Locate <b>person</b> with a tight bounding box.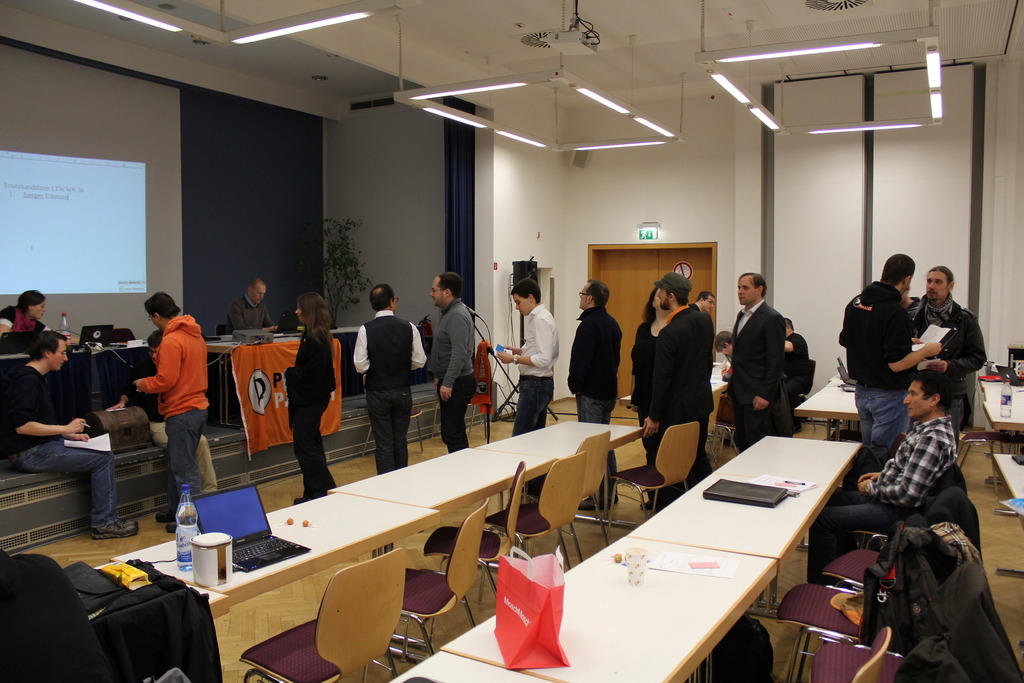
217:274:280:334.
